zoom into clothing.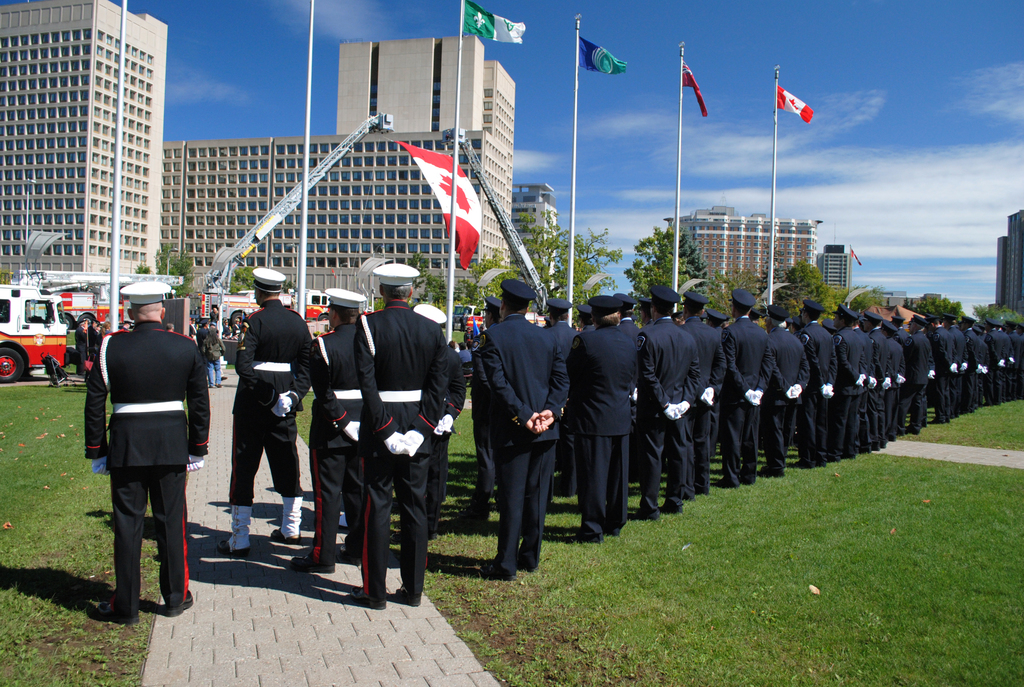
Zoom target: (x1=1018, y1=334, x2=1023, y2=400).
